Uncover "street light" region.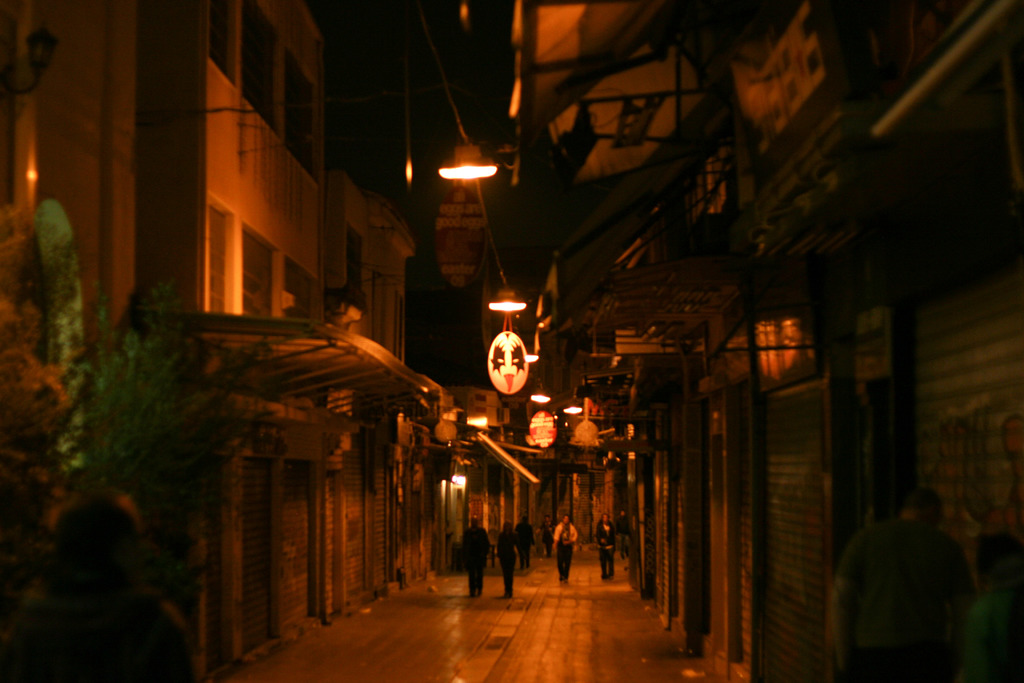
Uncovered: bbox(520, 344, 552, 369).
